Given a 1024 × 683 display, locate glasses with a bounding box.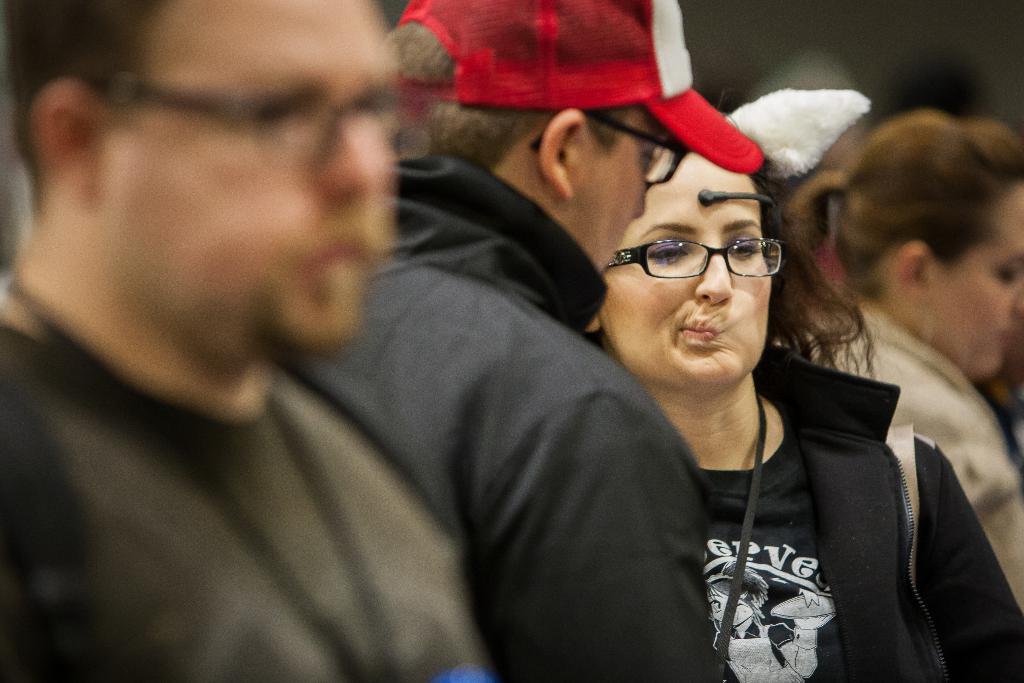
Located: {"left": 102, "top": 86, "right": 399, "bottom": 169}.
